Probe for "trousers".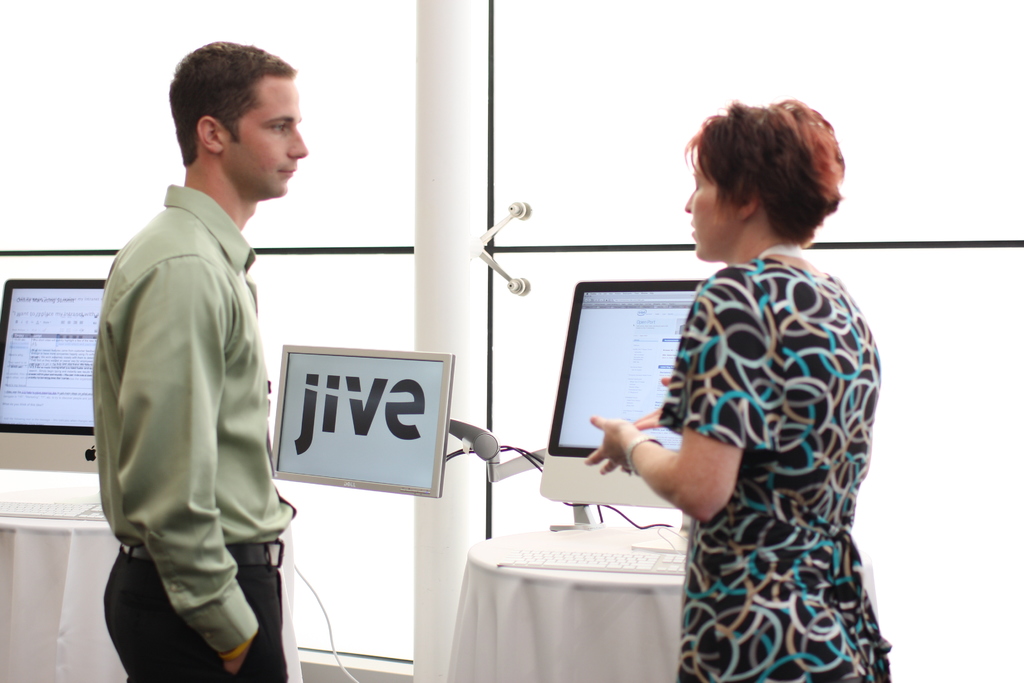
Probe result: 101 541 285 682.
